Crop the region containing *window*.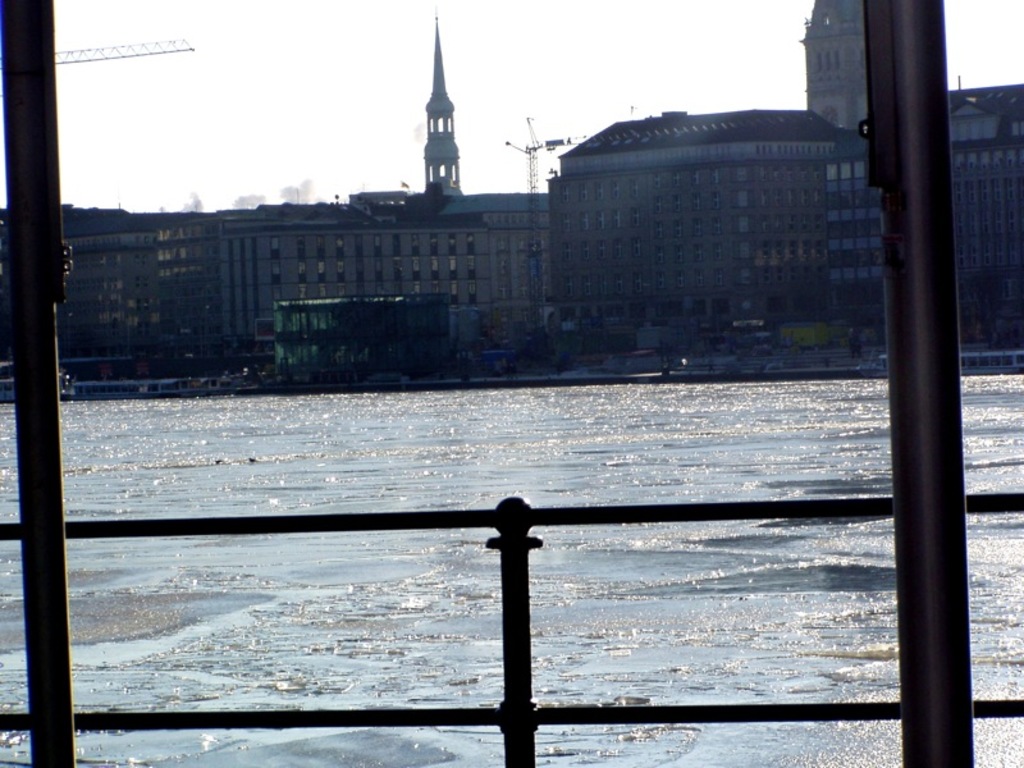
Crop region: (375,237,385,285).
